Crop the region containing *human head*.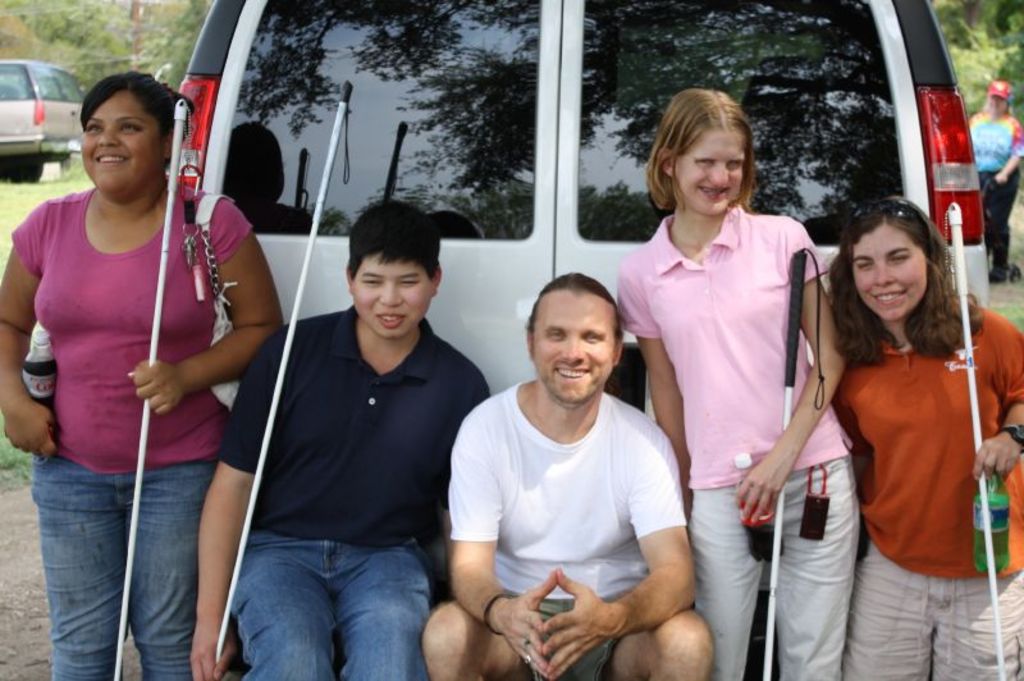
Crop region: select_region(520, 274, 635, 405).
